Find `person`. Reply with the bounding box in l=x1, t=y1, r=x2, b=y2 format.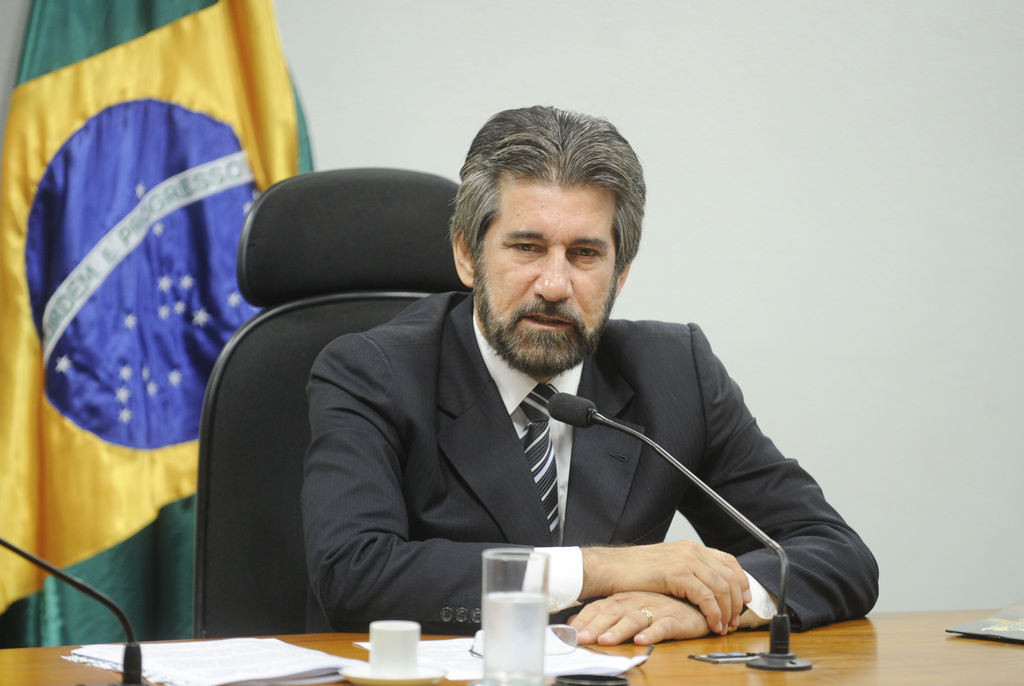
l=264, t=119, r=850, b=655.
